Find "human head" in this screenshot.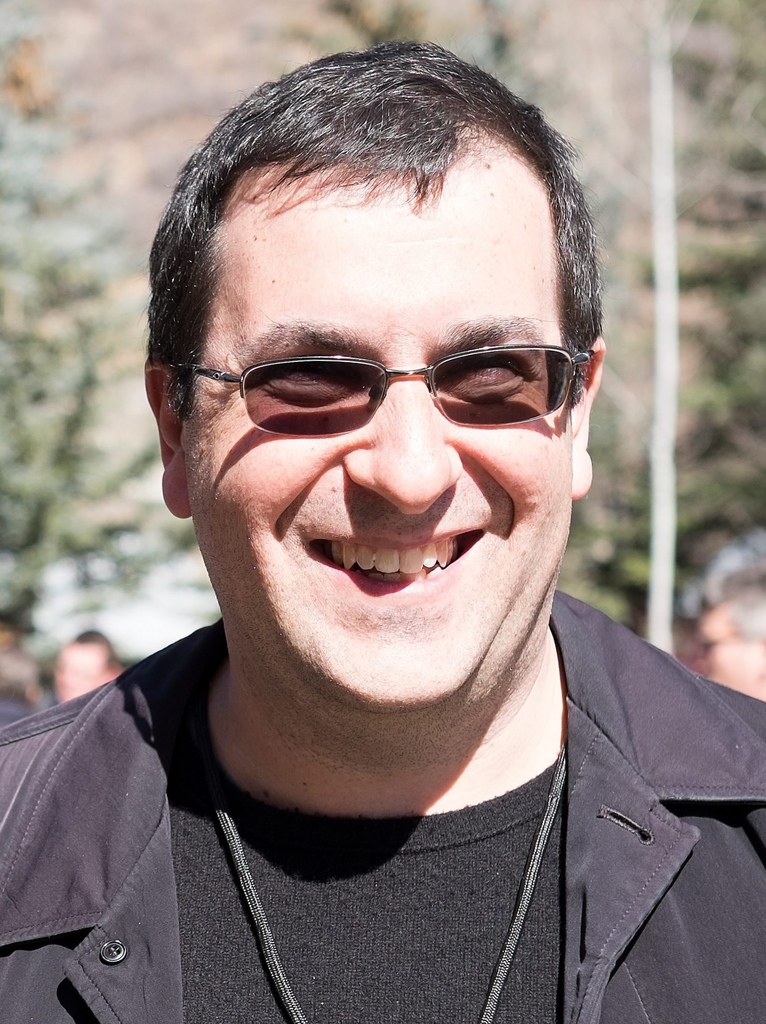
The bounding box for "human head" is region(108, 10, 662, 808).
